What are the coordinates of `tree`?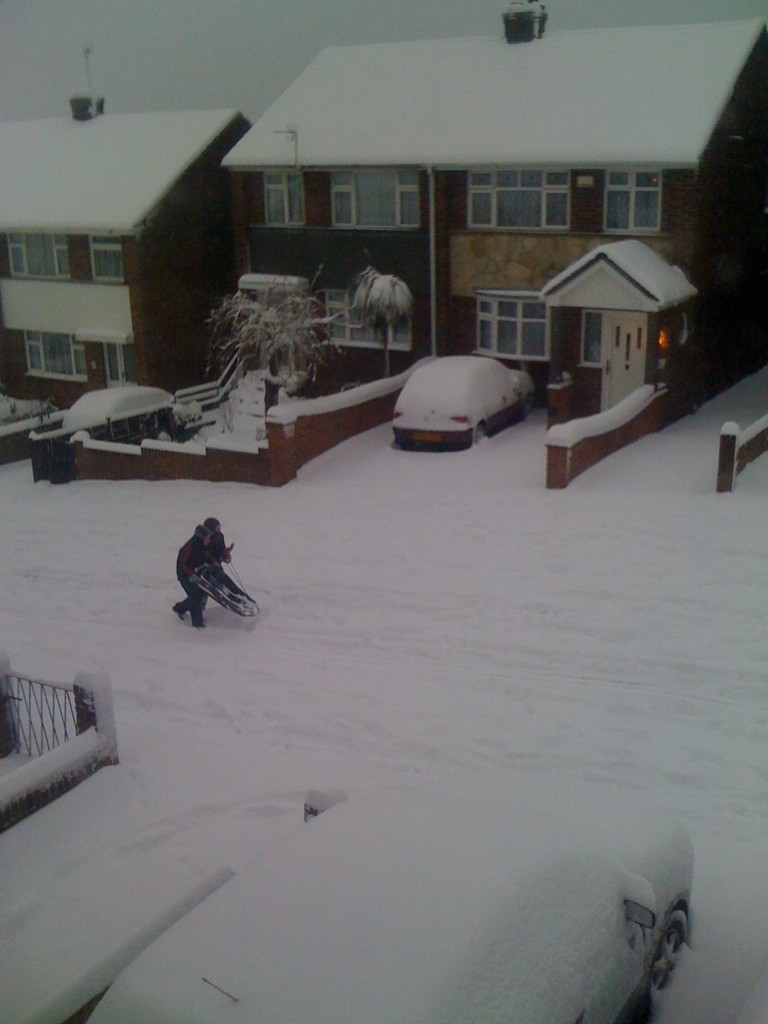
x1=356 y1=257 x2=416 y2=384.
